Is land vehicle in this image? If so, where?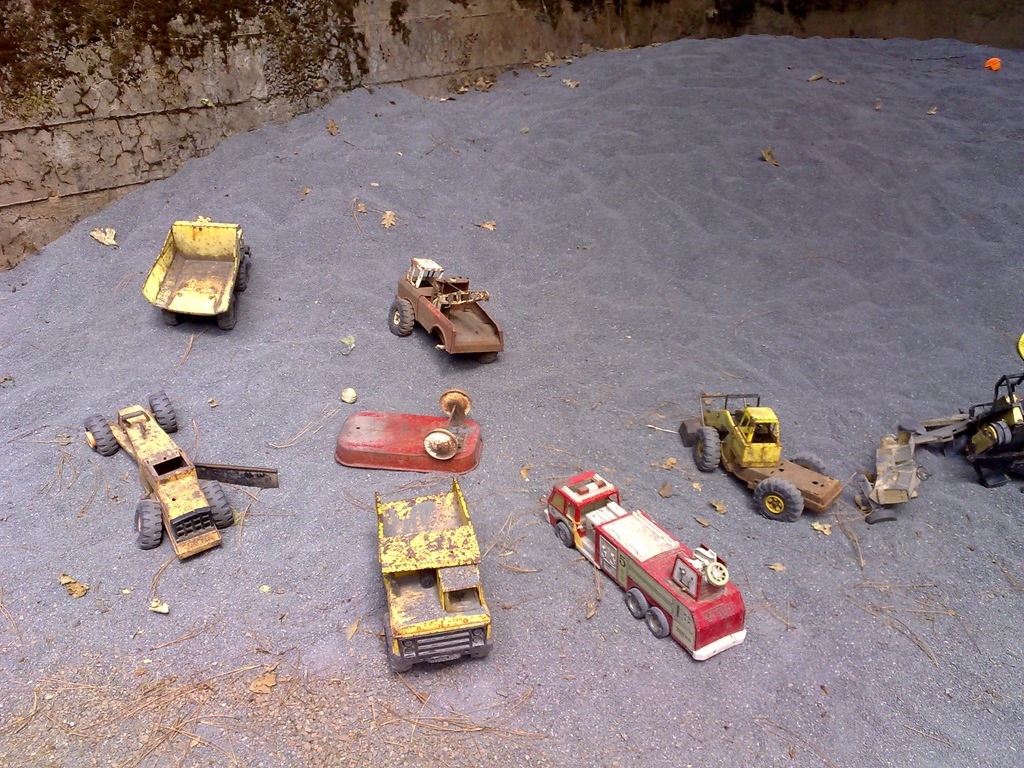
Yes, at bbox=[953, 371, 1023, 492].
